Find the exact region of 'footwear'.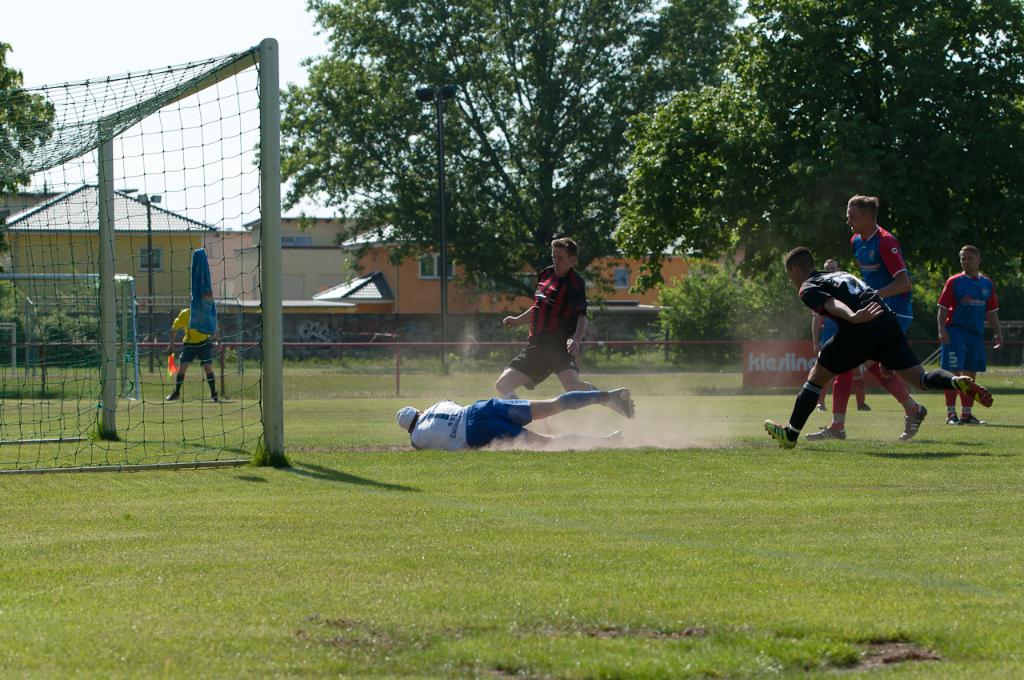
Exact region: box(957, 375, 994, 410).
